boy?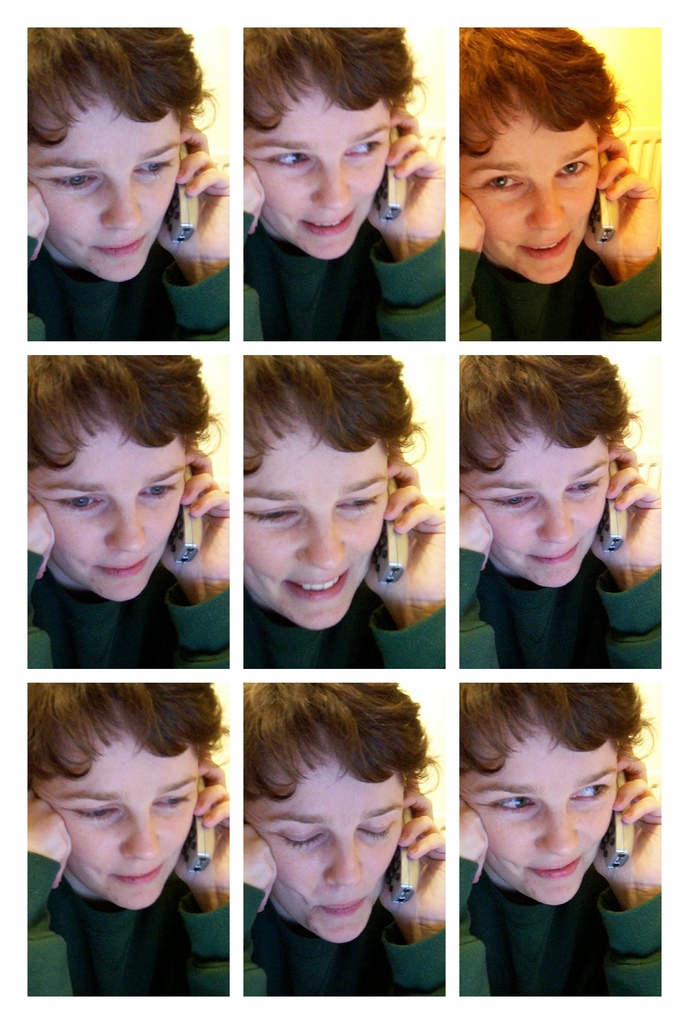
<bbox>458, 358, 654, 664</bbox>
